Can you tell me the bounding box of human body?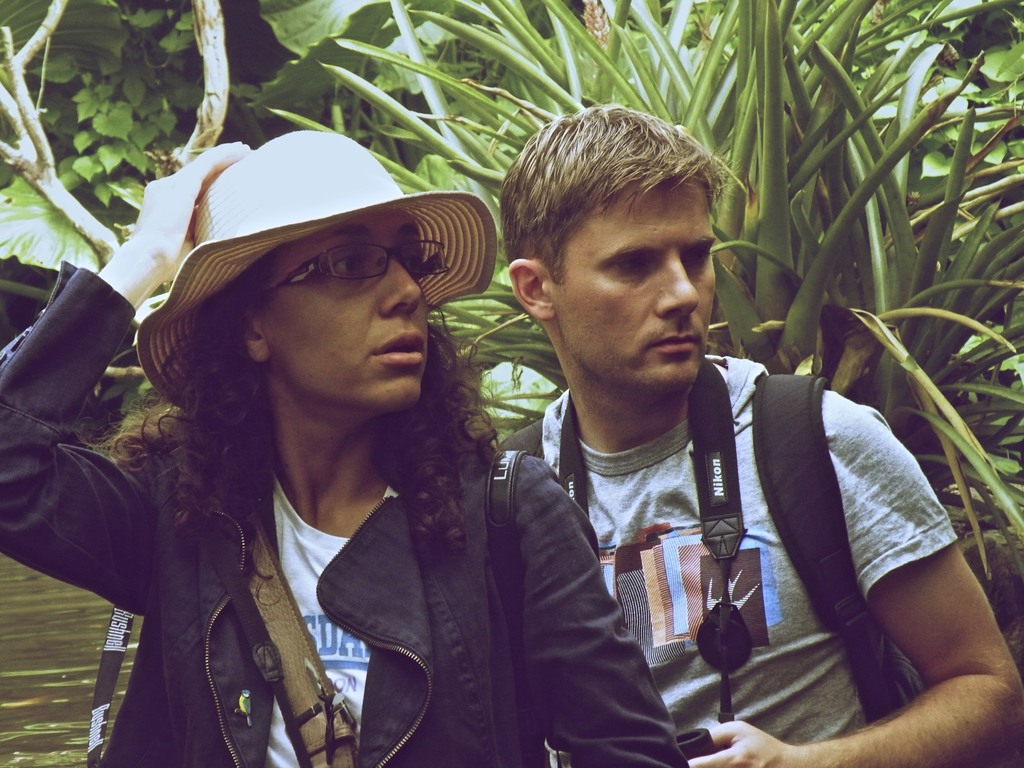
crop(79, 166, 703, 758).
